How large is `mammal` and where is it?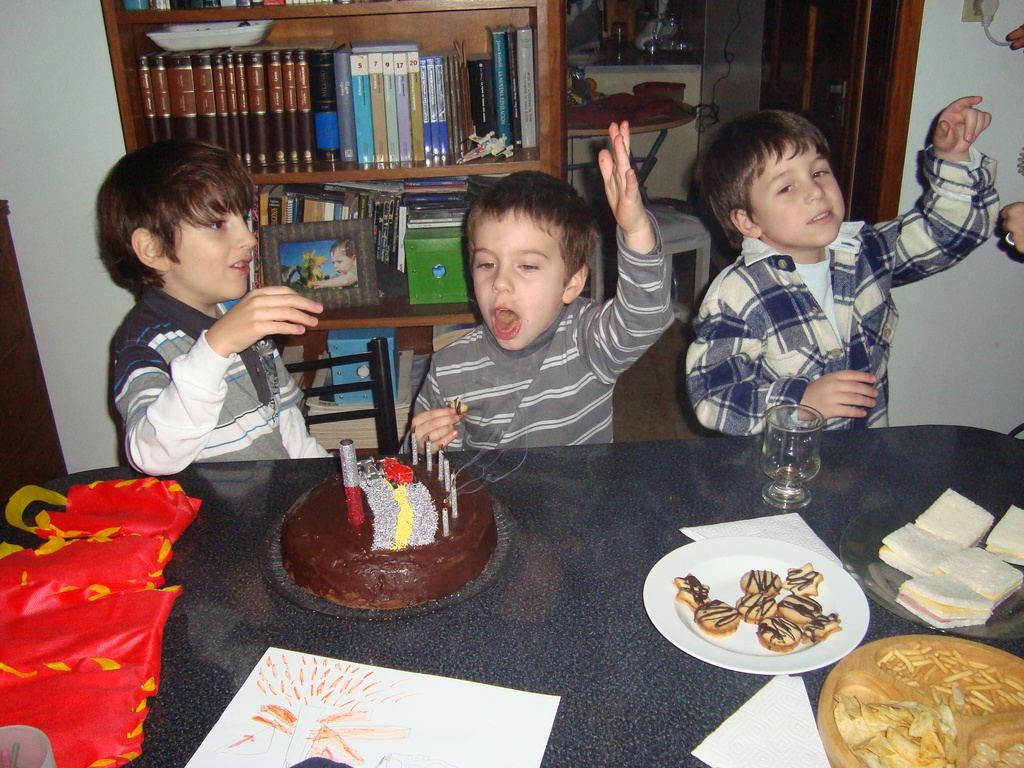
Bounding box: rect(75, 172, 348, 495).
